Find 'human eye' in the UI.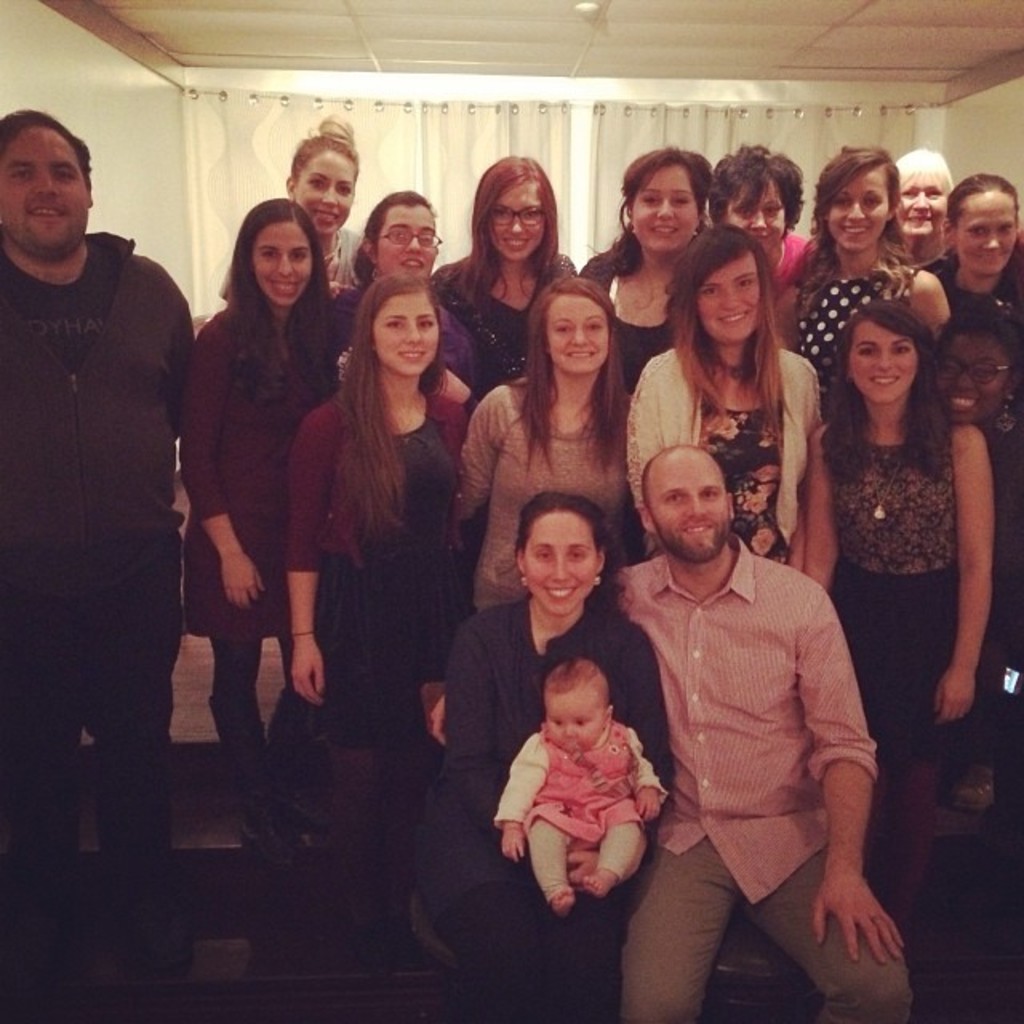
UI element at [x1=635, y1=189, x2=661, y2=208].
